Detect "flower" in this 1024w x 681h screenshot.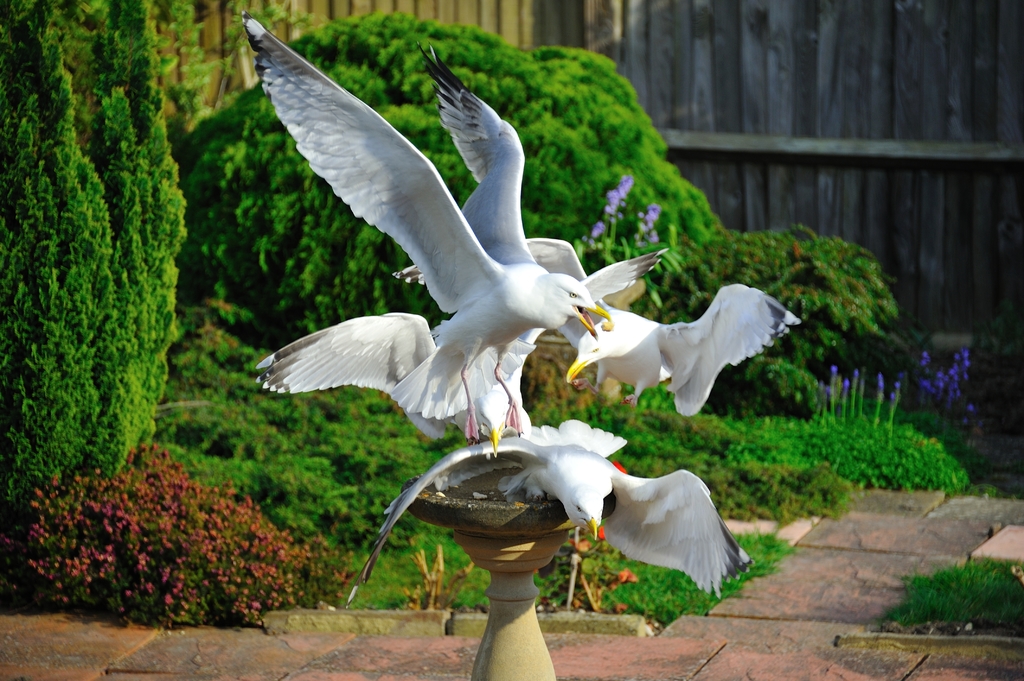
Detection: rect(645, 202, 664, 240).
